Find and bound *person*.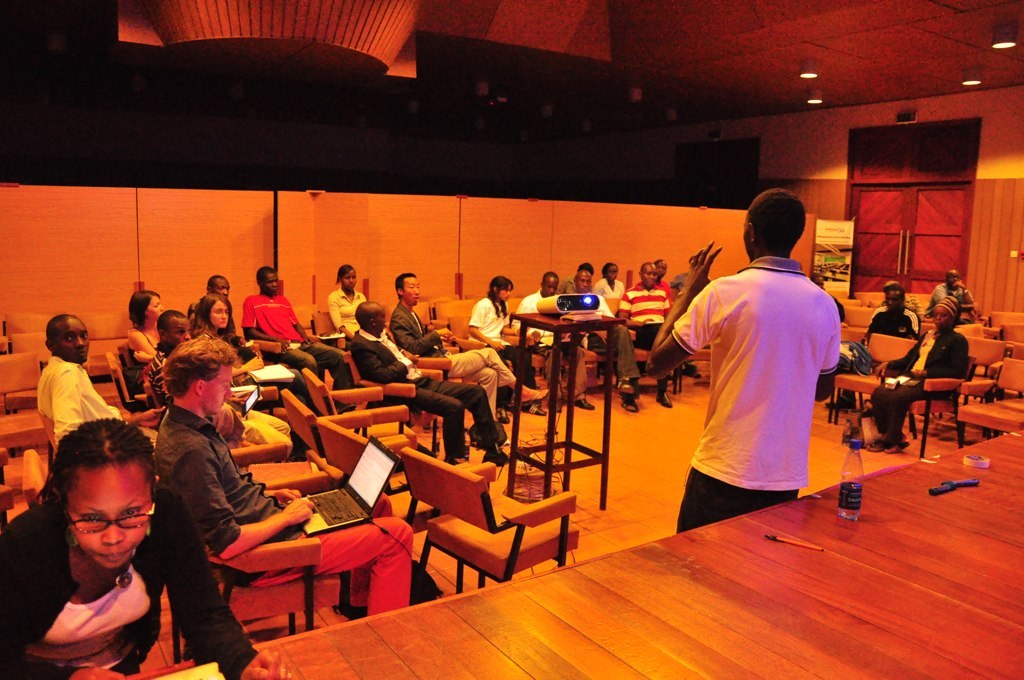
Bound: crop(611, 260, 685, 403).
